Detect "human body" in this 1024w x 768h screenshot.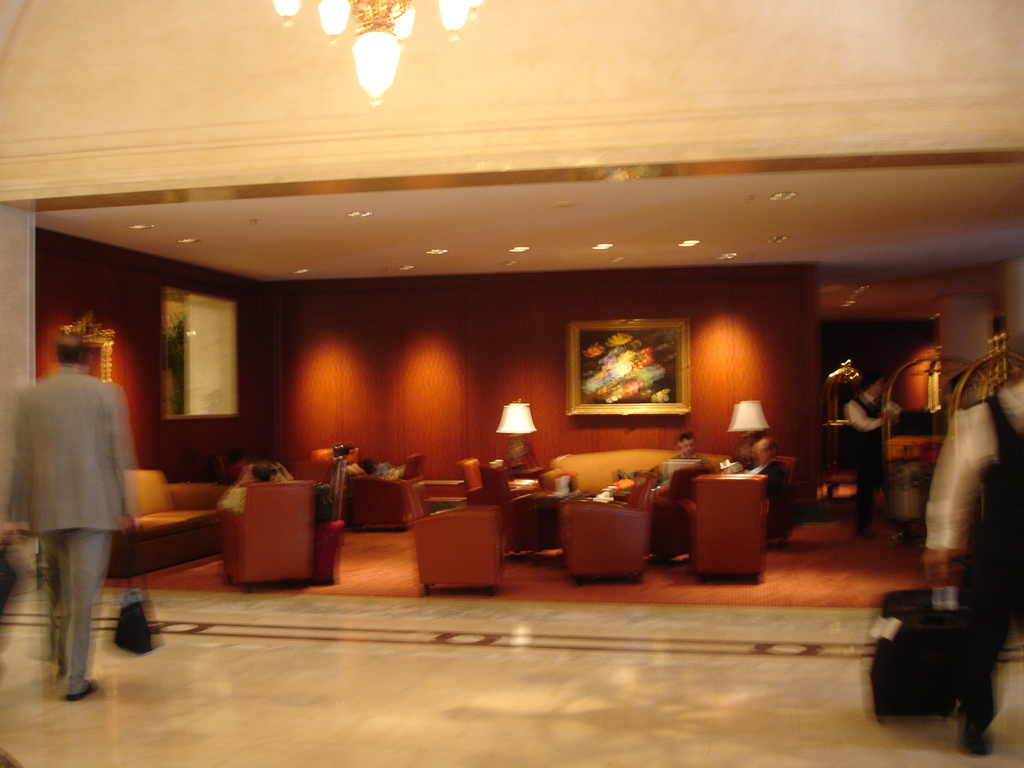
Detection: [left=925, top=372, right=1022, bottom=761].
